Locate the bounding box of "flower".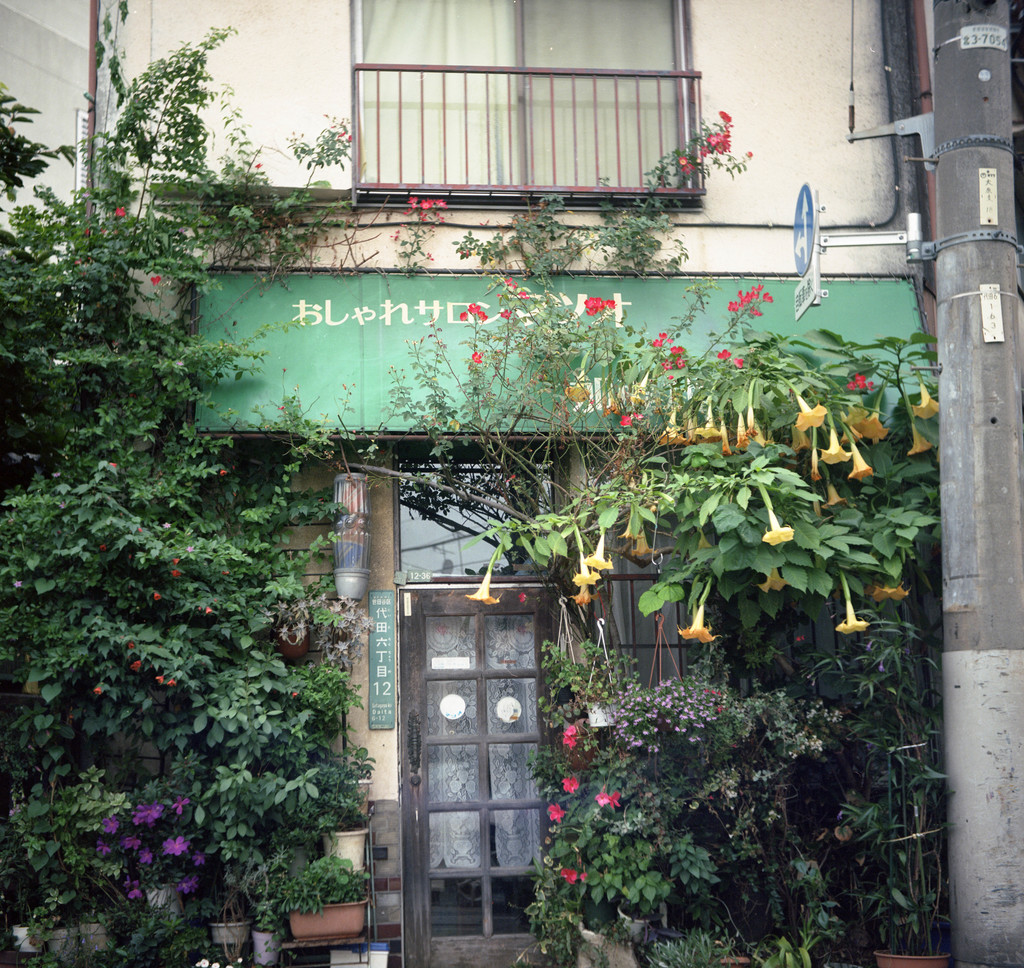
Bounding box: bbox=[593, 787, 607, 804].
